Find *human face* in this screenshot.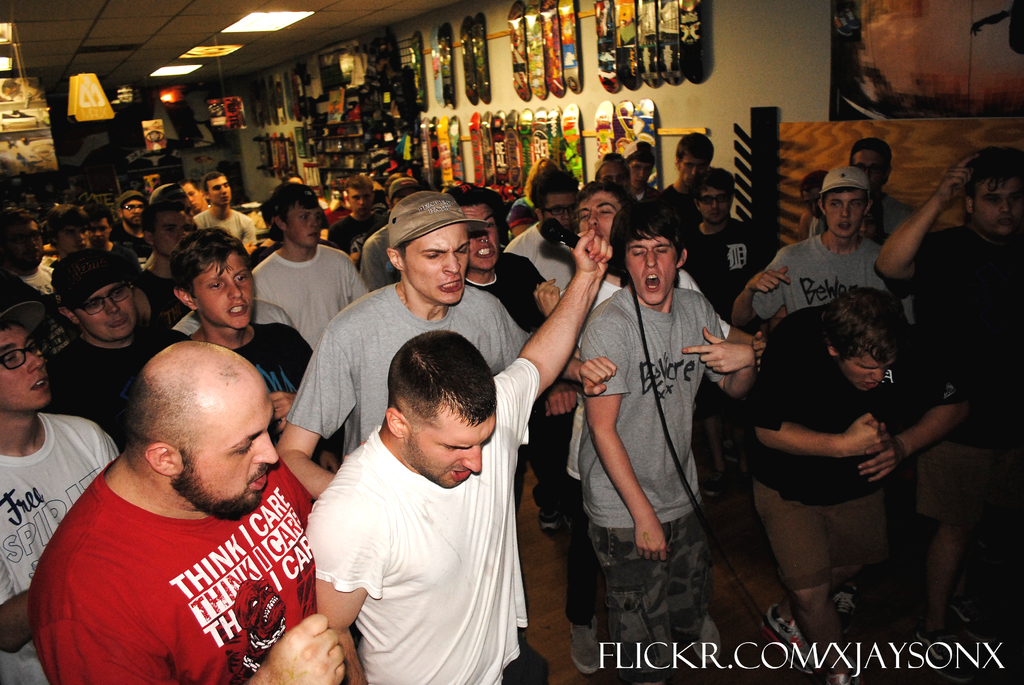
The bounding box for *human face* is region(347, 187, 371, 216).
